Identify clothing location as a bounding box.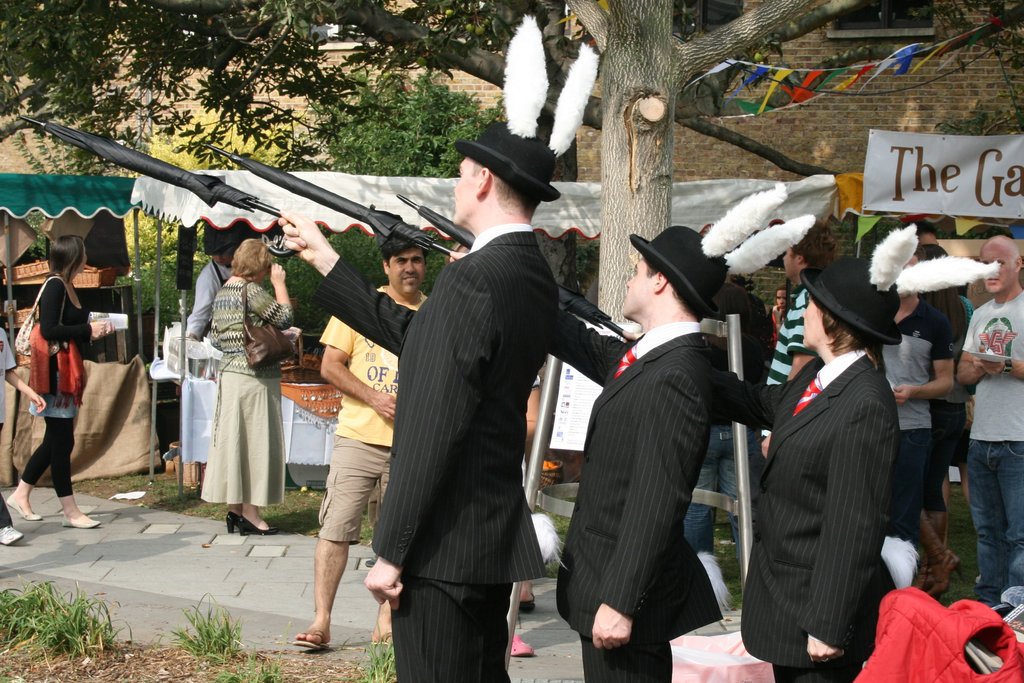
(547,322,725,682).
